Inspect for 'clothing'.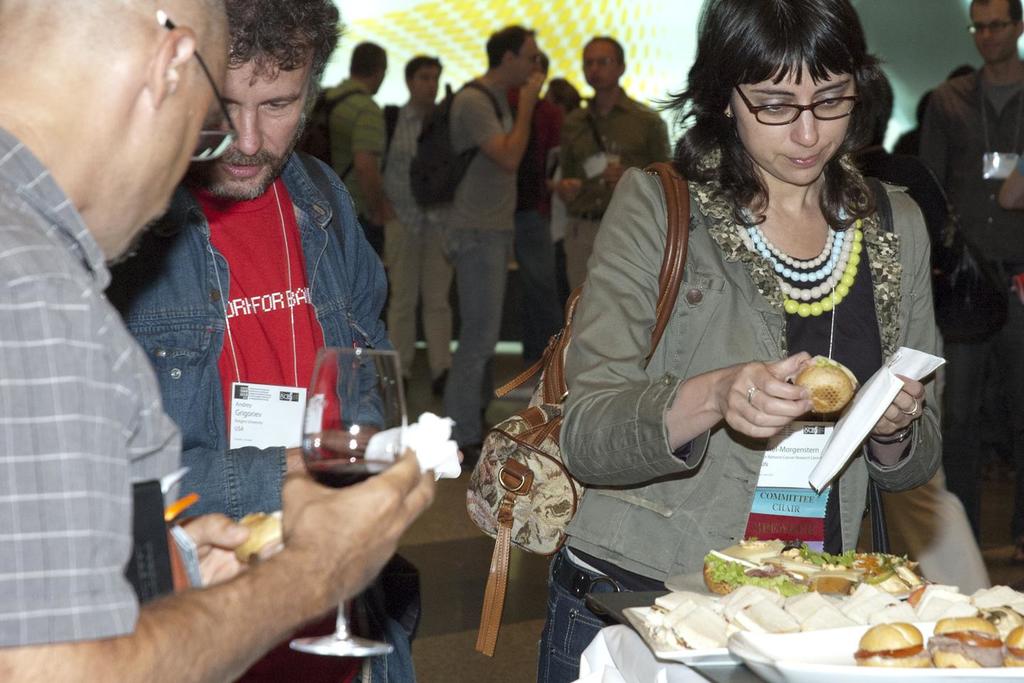
Inspection: [left=88, top=142, right=424, bottom=682].
